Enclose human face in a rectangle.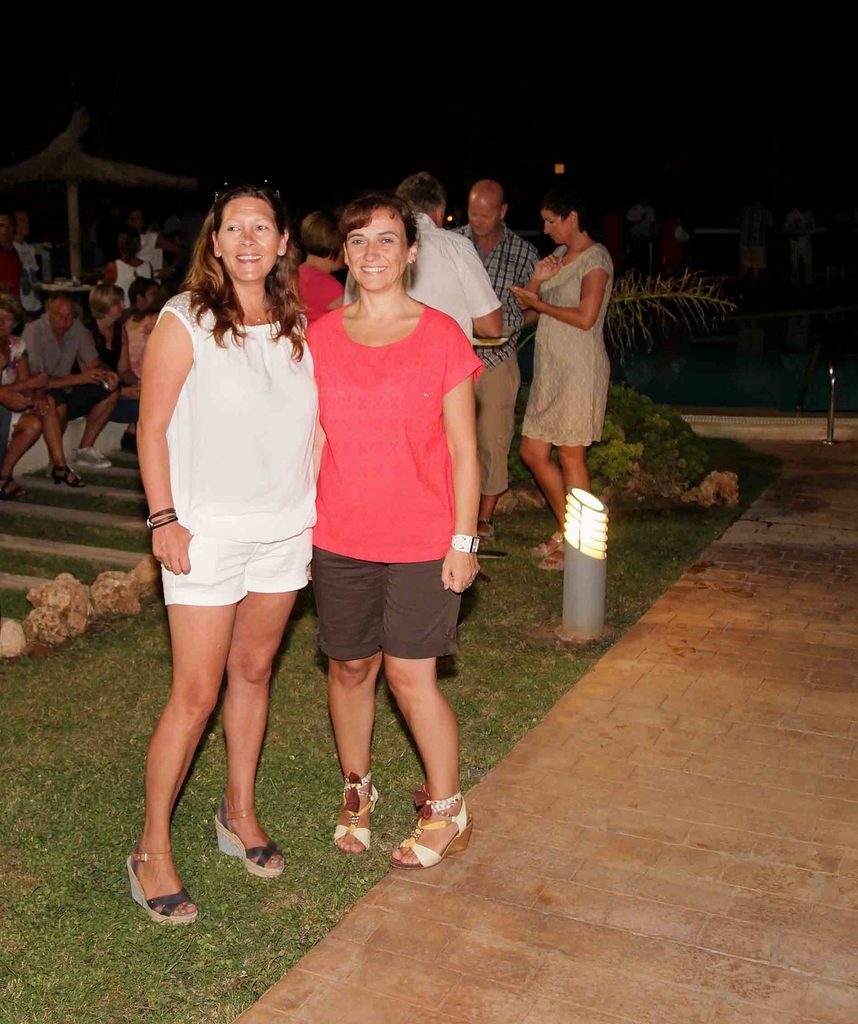
pyautogui.locateOnScreen(0, 309, 15, 337).
